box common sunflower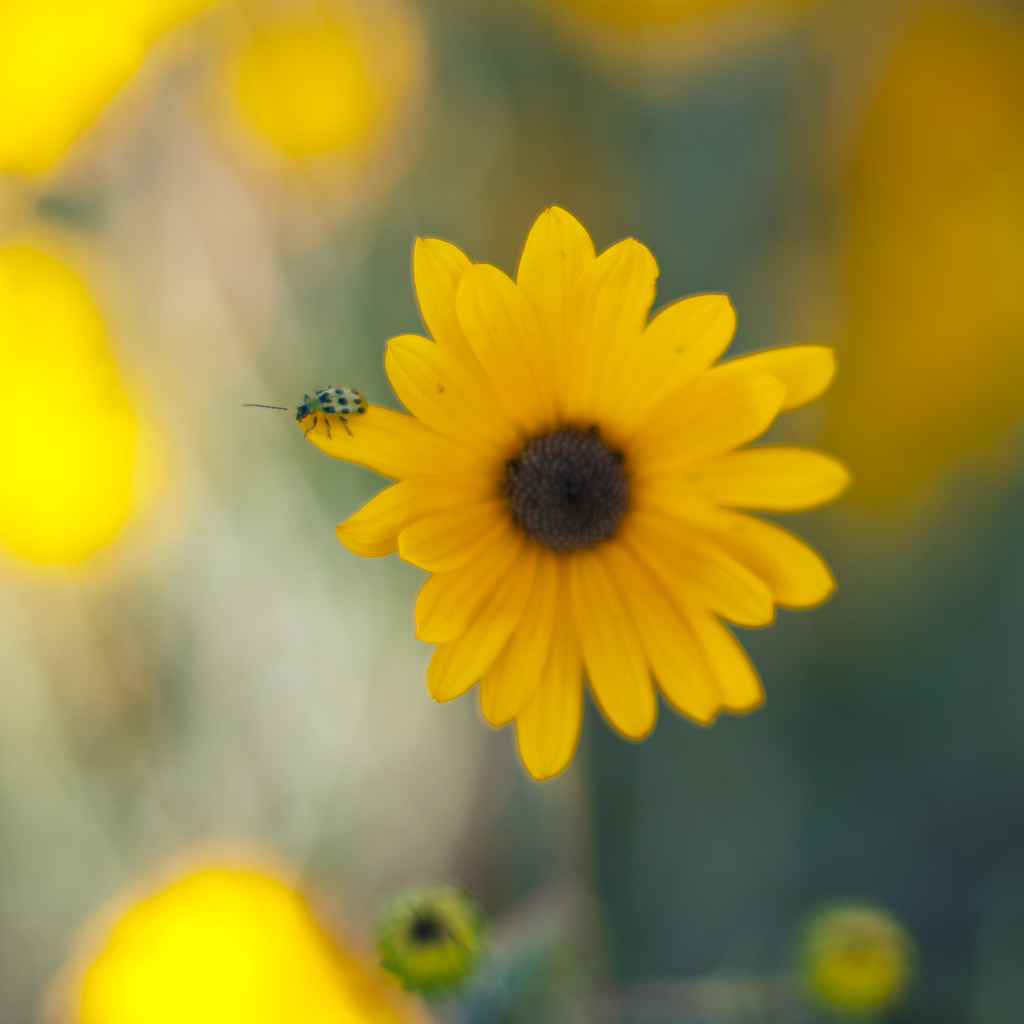
x1=293 y1=247 x2=879 y2=773
